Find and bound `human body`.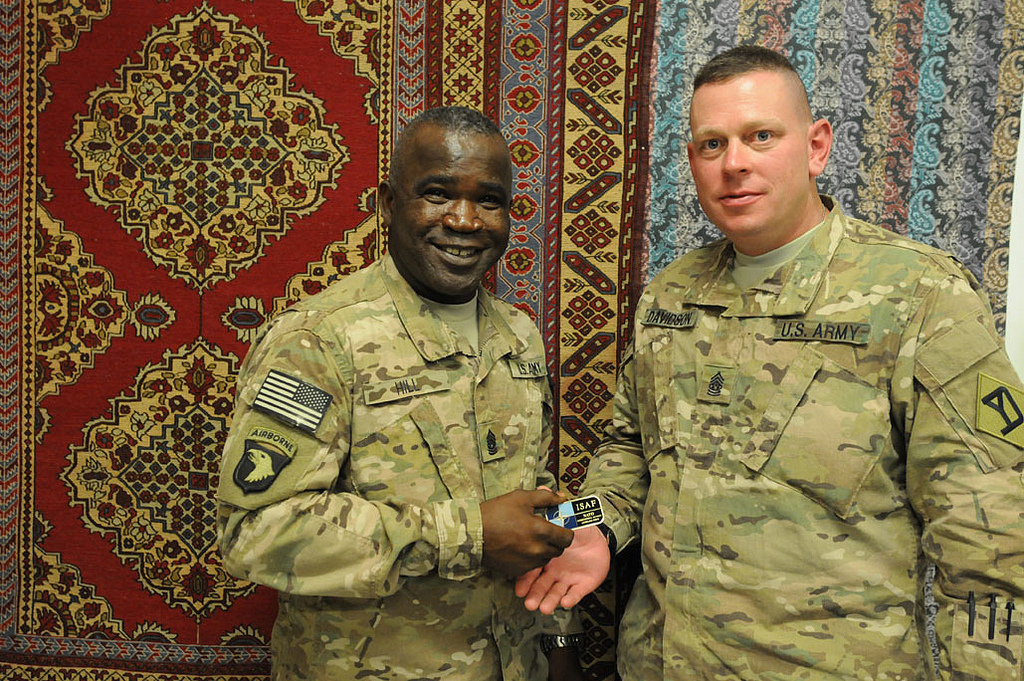
Bound: box(514, 191, 1023, 680).
